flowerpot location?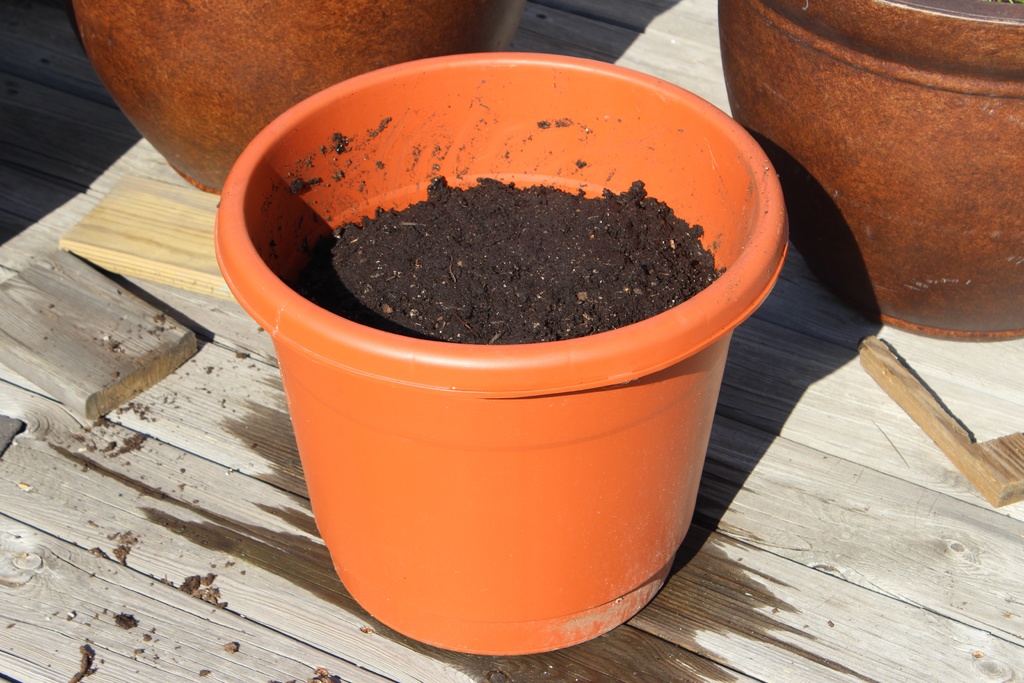
<bbox>209, 51, 788, 654</bbox>
